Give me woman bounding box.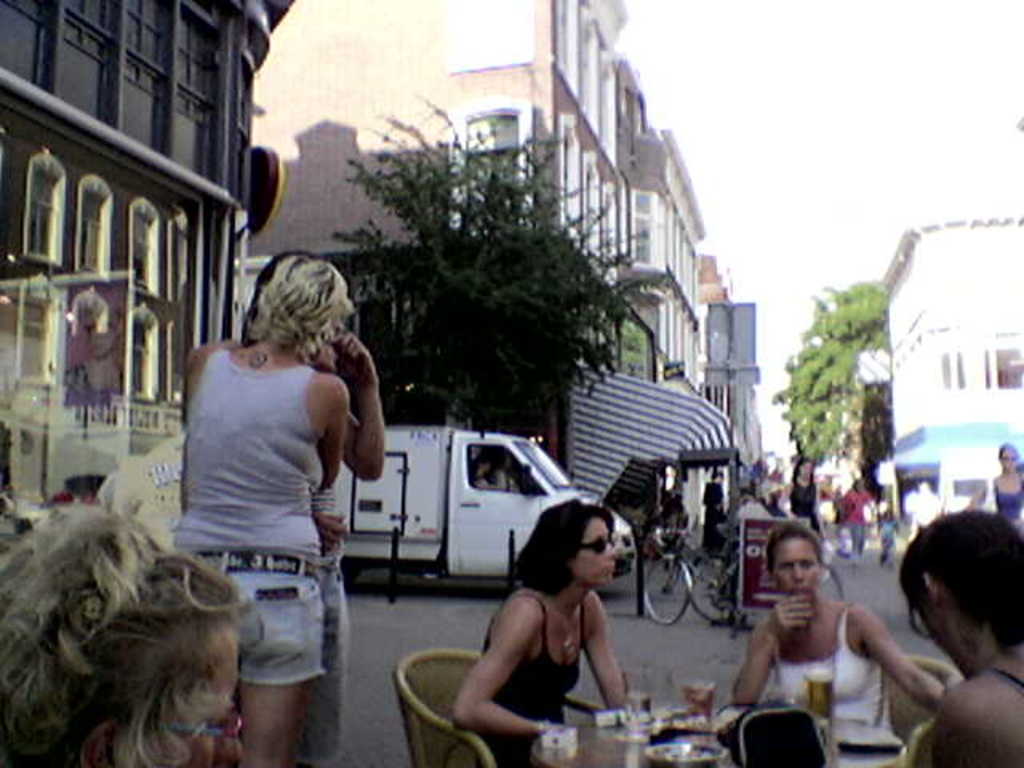
891, 507, 1022, 766.
